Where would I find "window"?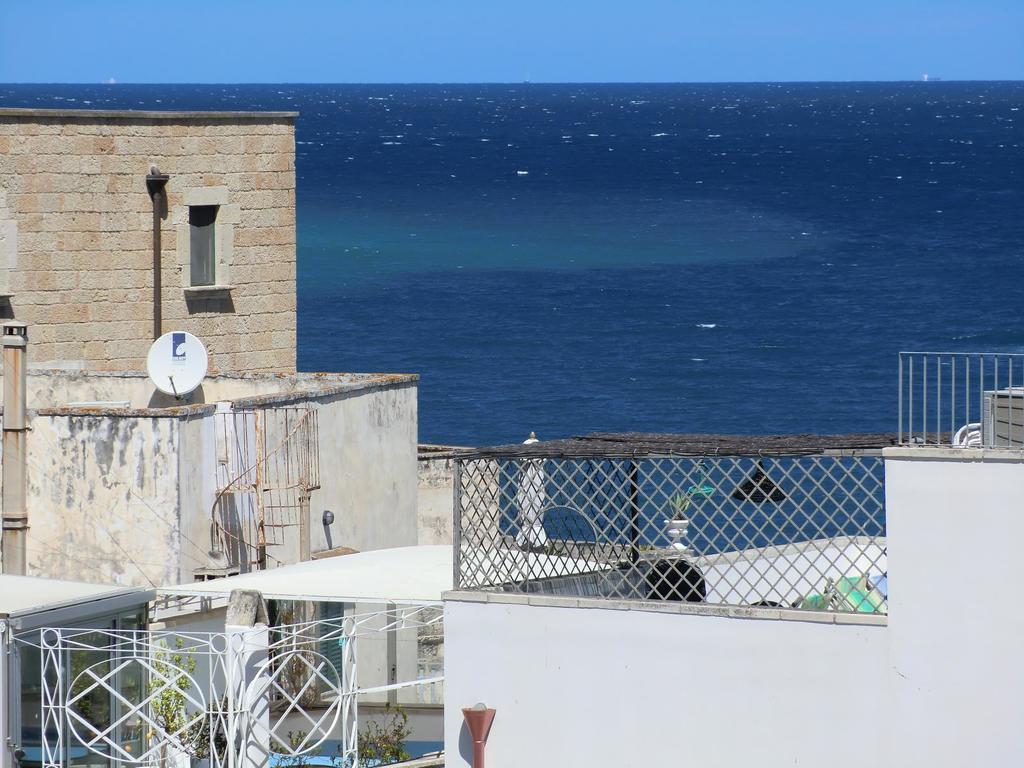
At (left=306, top=547, right=361, bottom=707).
